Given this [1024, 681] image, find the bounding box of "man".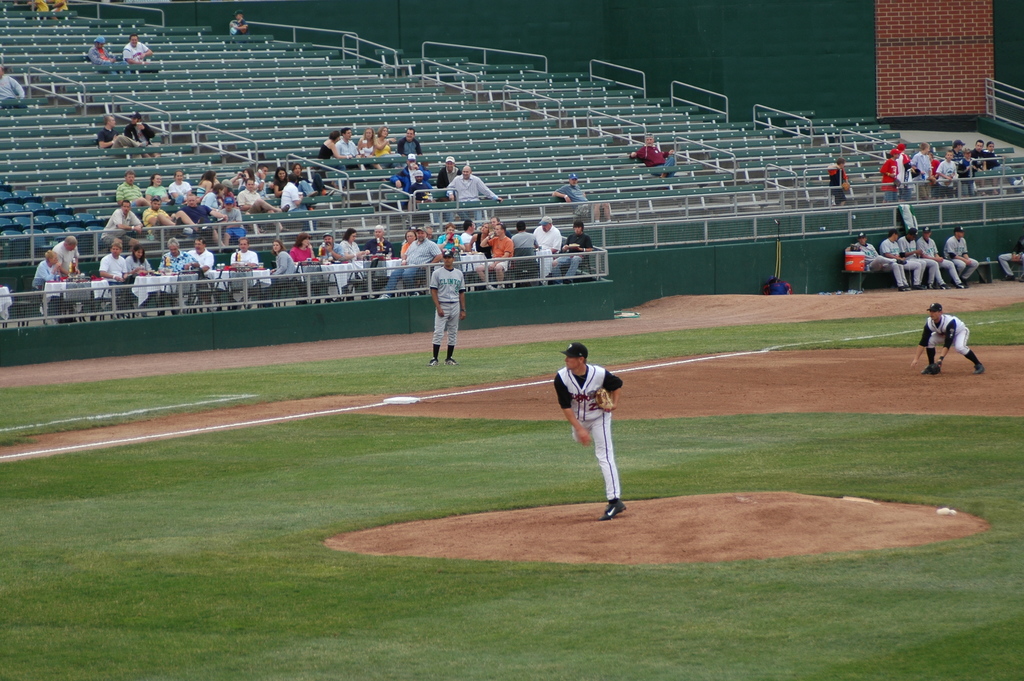
[101,239,130,290].
